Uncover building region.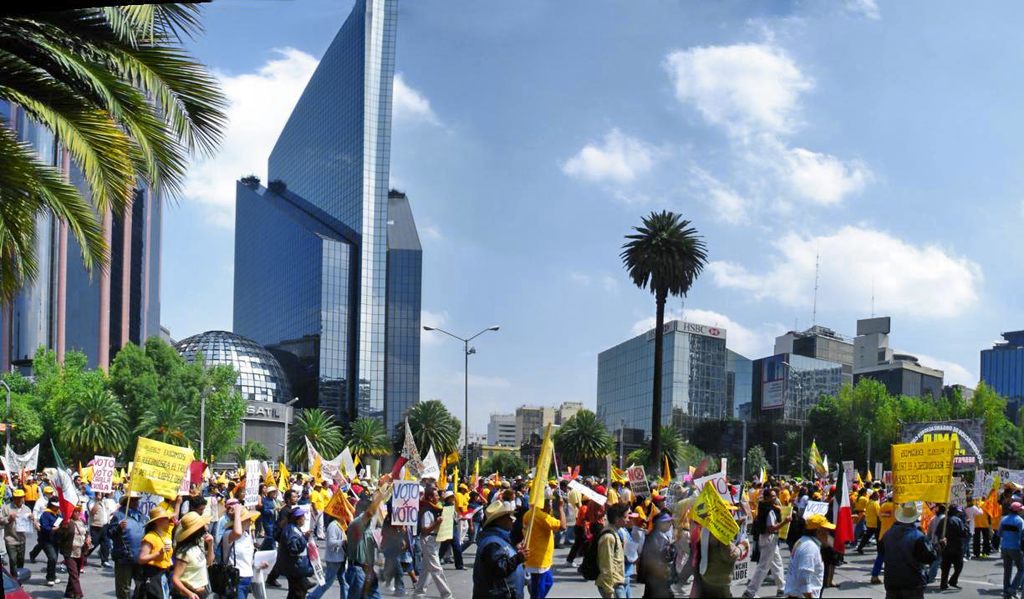
Uncovered: left=977, top=327, right=1023, bottom=428.
